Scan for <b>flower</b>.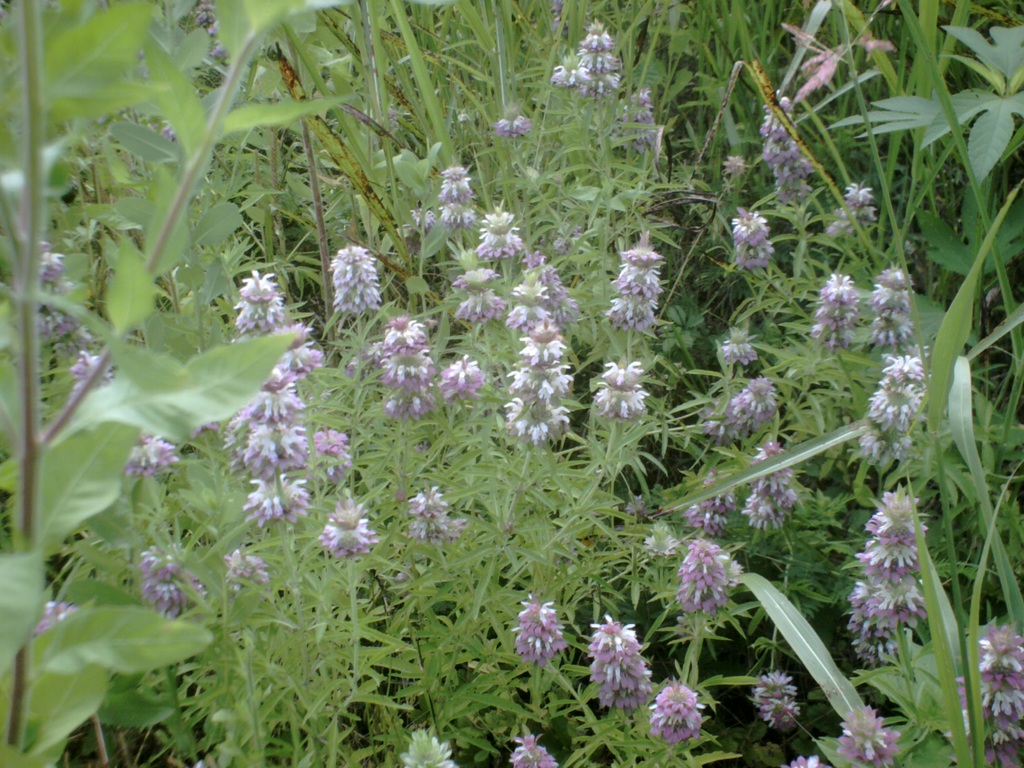
Scan result: [861,349,932,463].
